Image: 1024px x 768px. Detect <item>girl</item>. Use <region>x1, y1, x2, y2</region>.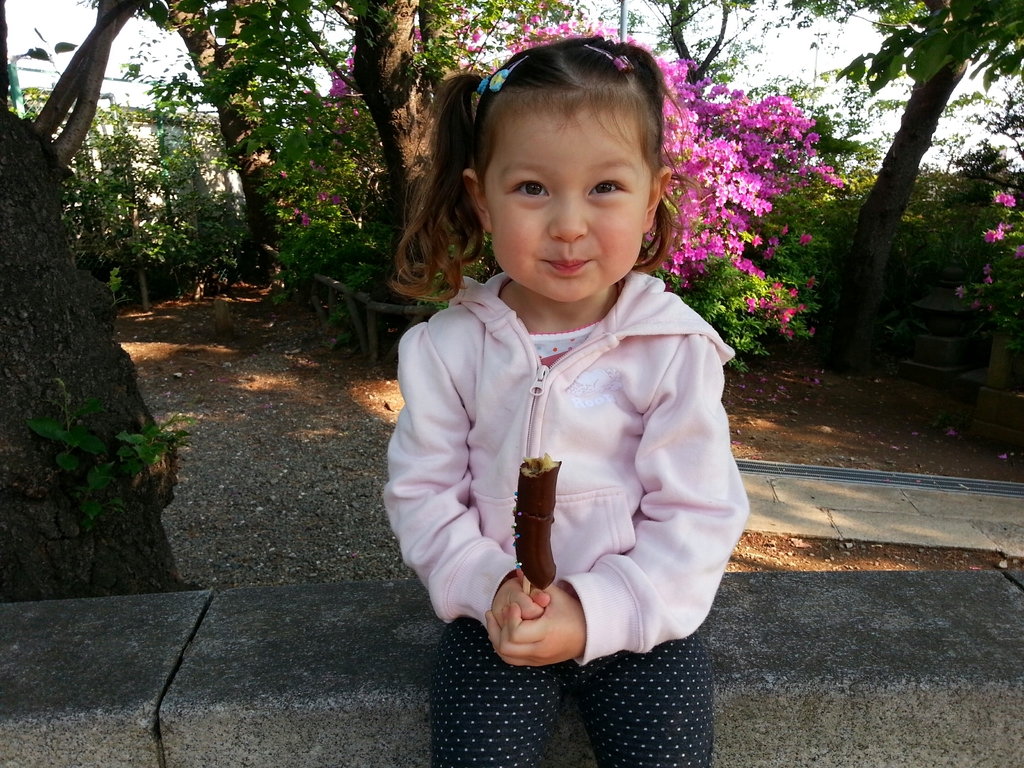
<region>383, 35, 751, 767</region>.
